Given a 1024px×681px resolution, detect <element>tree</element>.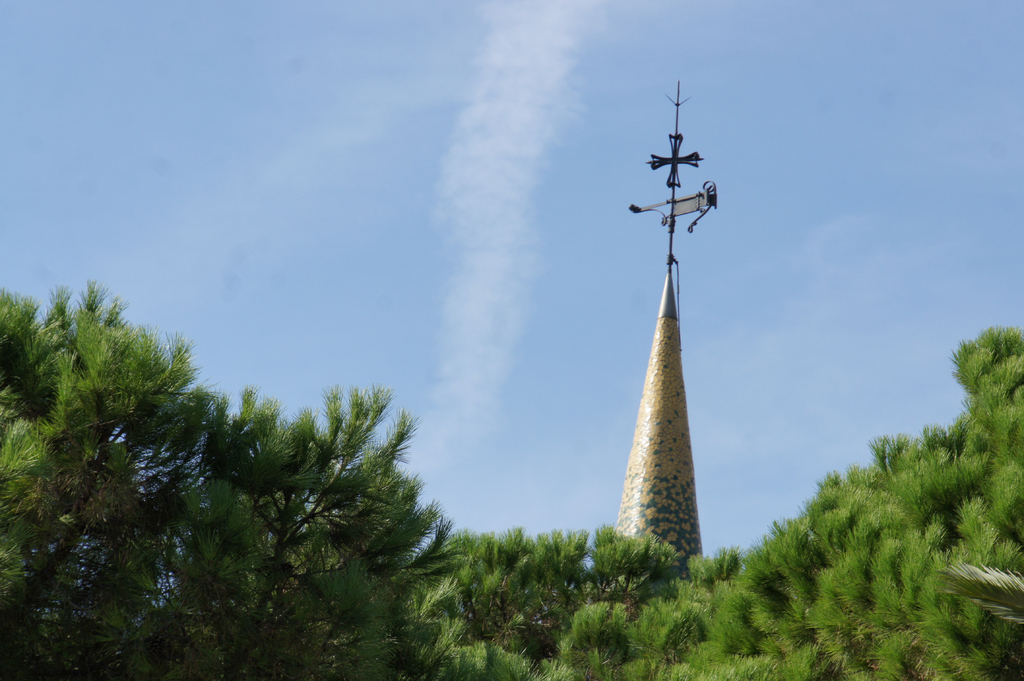
crop(0, 278, 231, 680).
